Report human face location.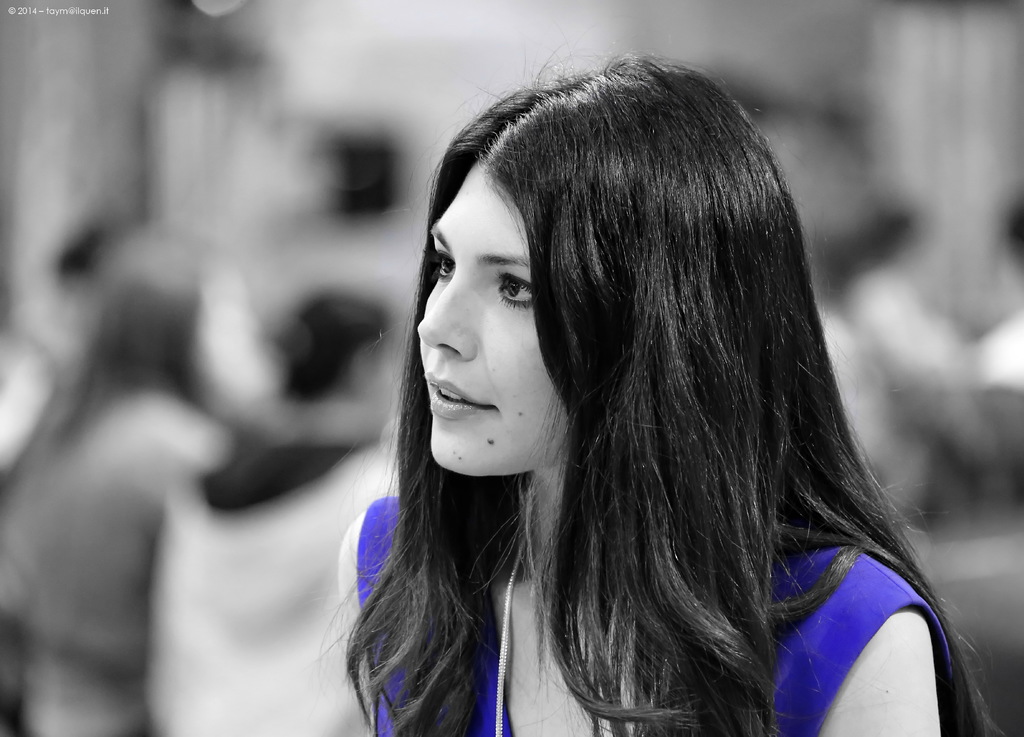
Report: <bbox>417, 158, 572, 477</bbox>.
